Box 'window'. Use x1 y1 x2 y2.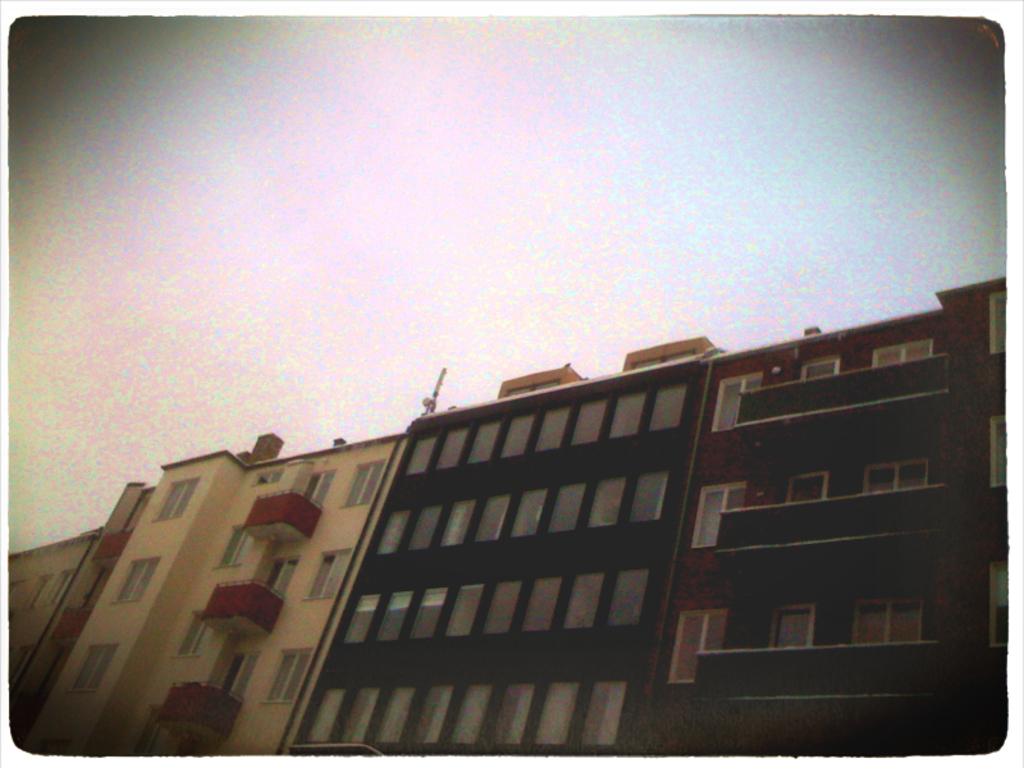
169 605 216 655.
